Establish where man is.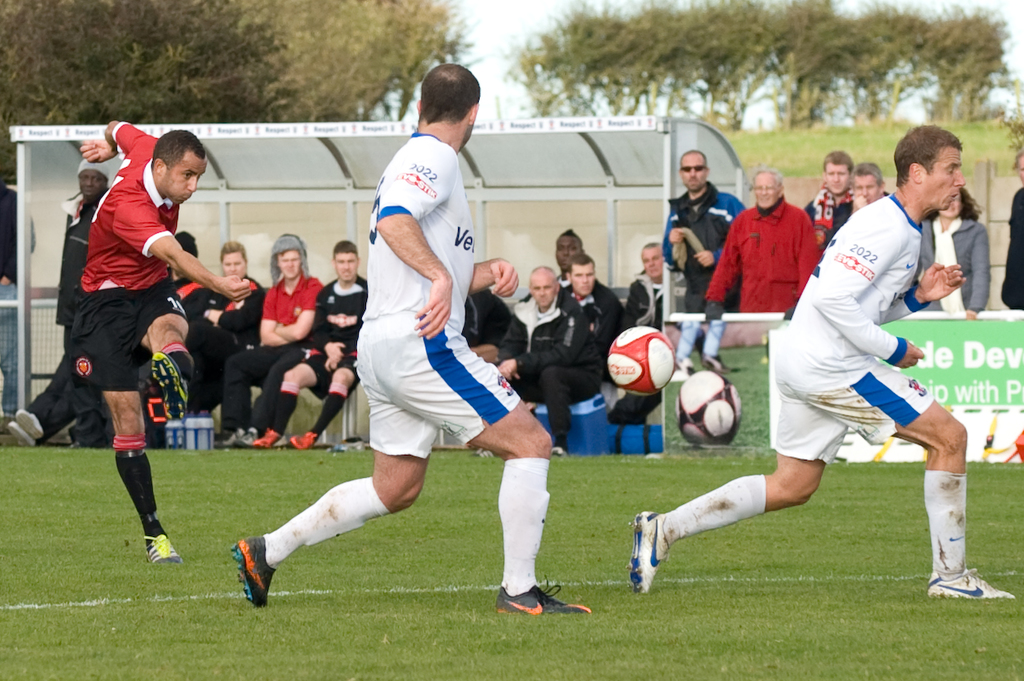
Established at region(73, 115, 253, 566).
